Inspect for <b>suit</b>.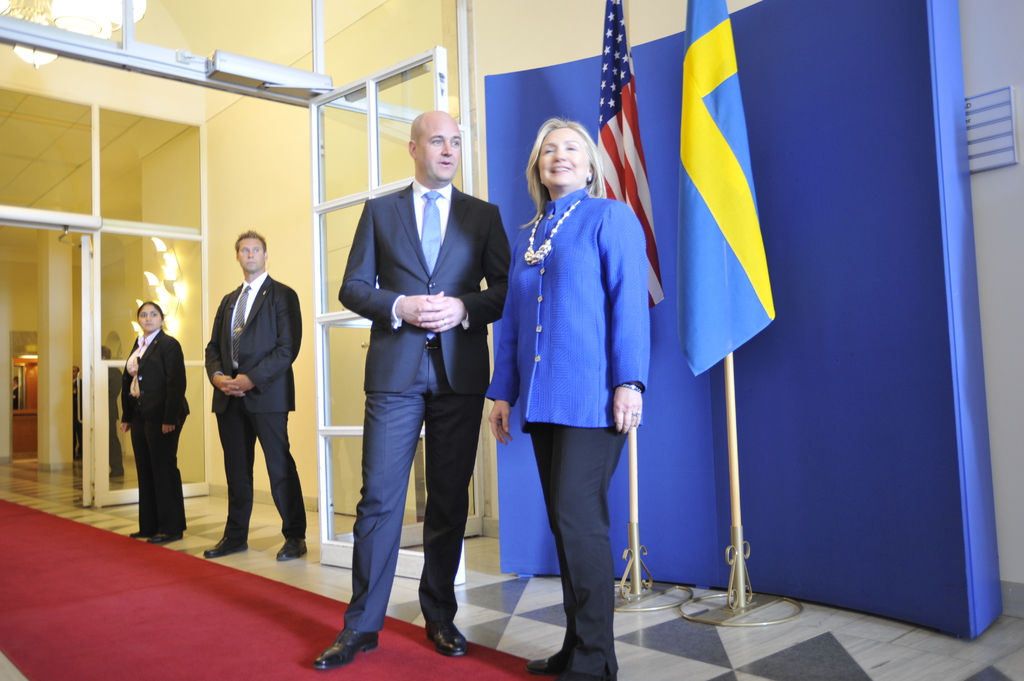
Inspection: <bbox>199, 230, 298, 561</bbox>.
